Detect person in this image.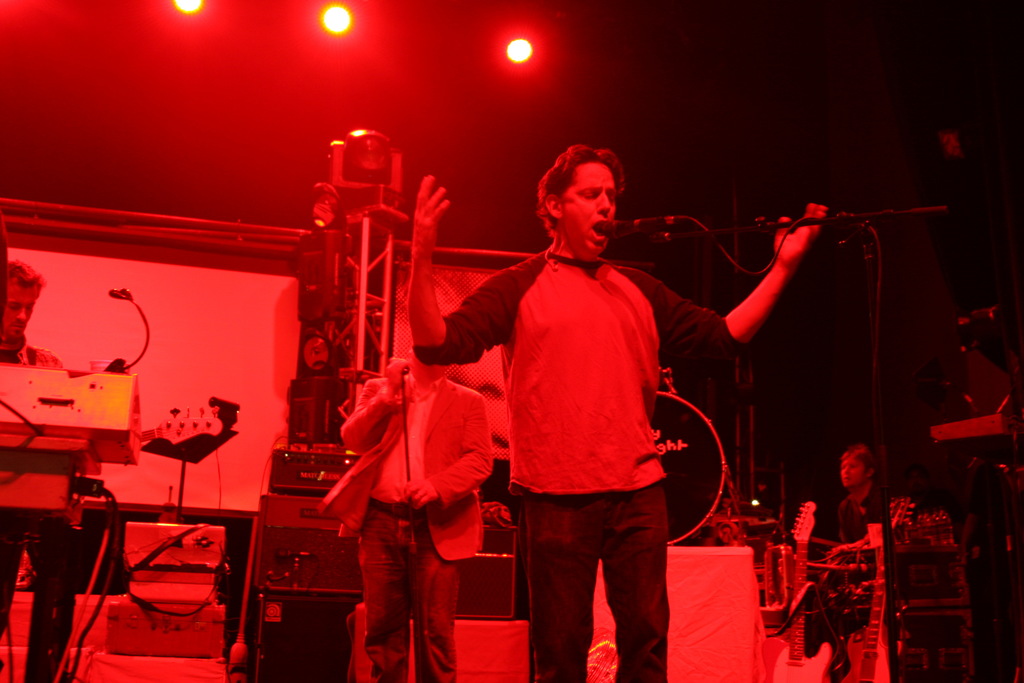
Detection: 804/436/893/682.
